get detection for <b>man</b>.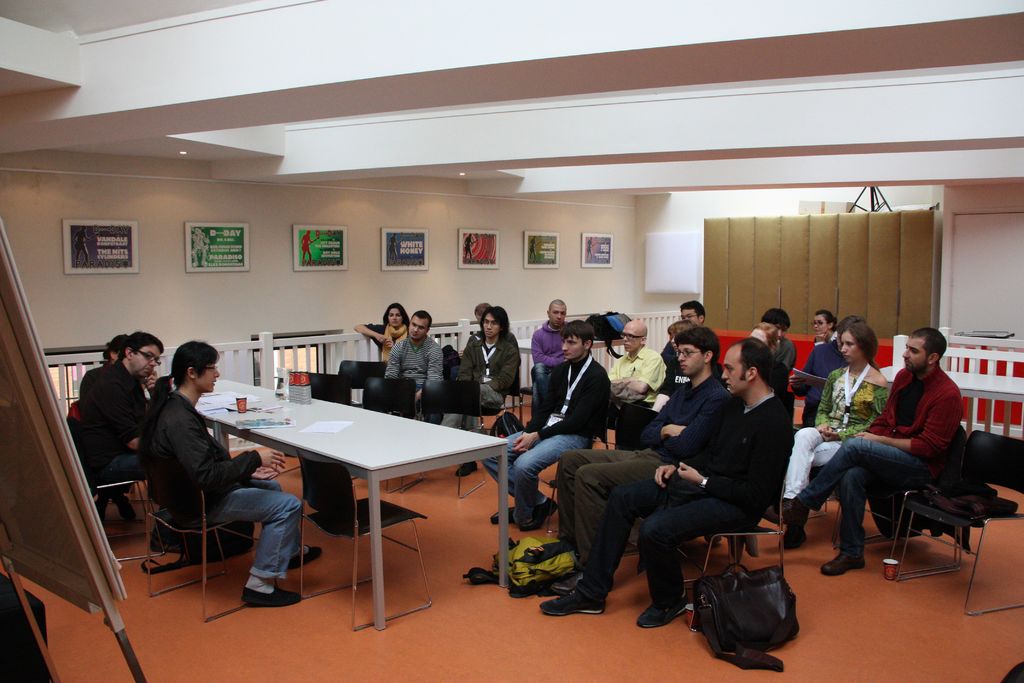
Detection: 531 299 572 399.
